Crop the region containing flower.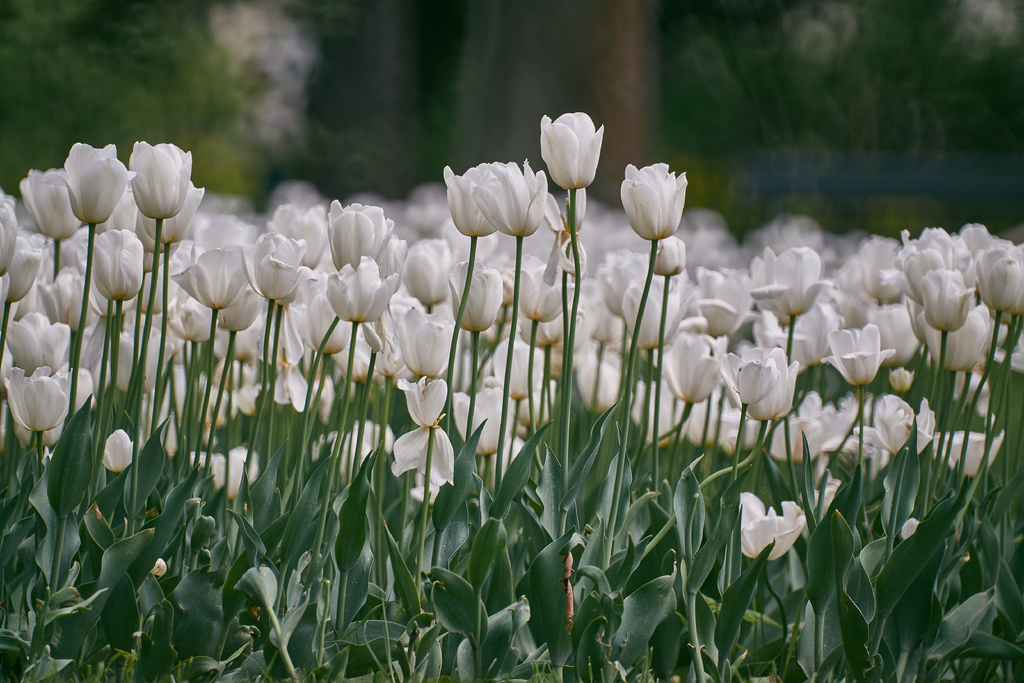
Crop region: <bbox>235, 226, 306, 305</bbox>.
